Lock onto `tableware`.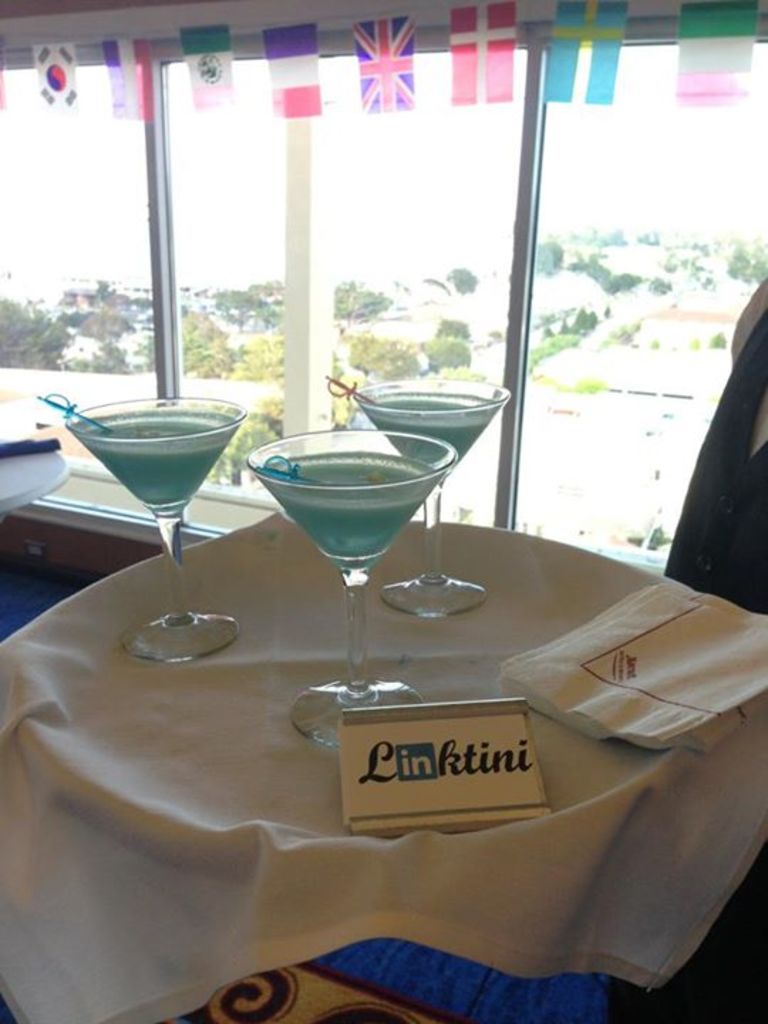
Locked: (243, 425, 454, 751).
